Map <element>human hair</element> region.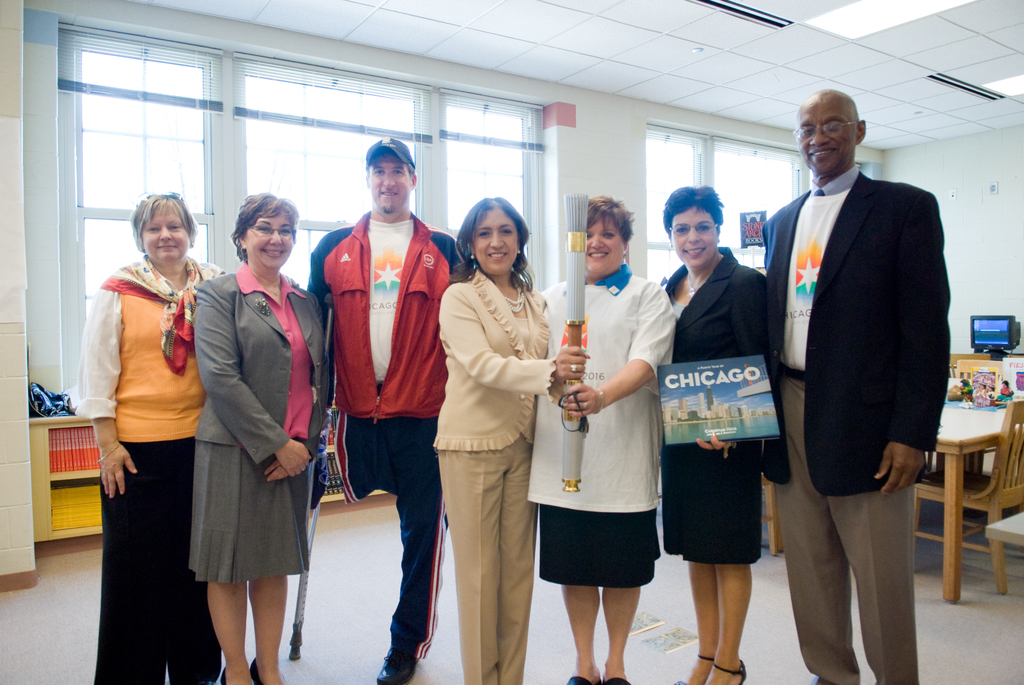
Mapped to (left=132, top=191, right=200, bottom=255).
